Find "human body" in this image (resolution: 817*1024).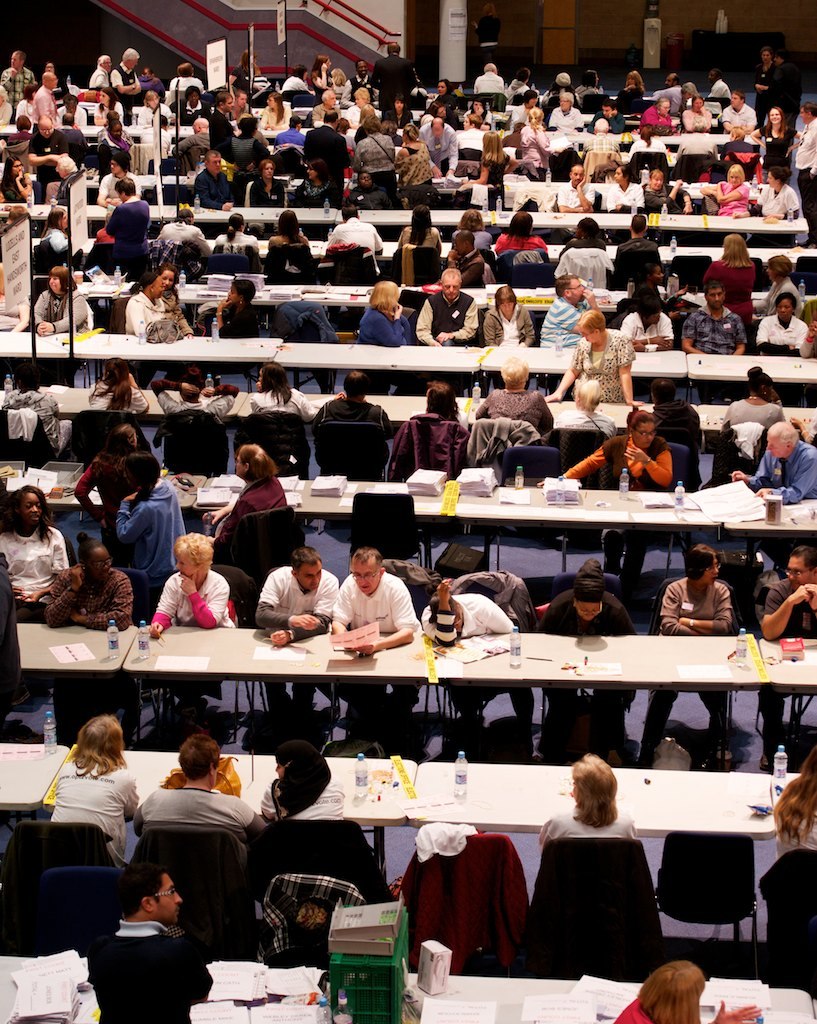
<bbox>481, 306, 536, 352</bbox>.
